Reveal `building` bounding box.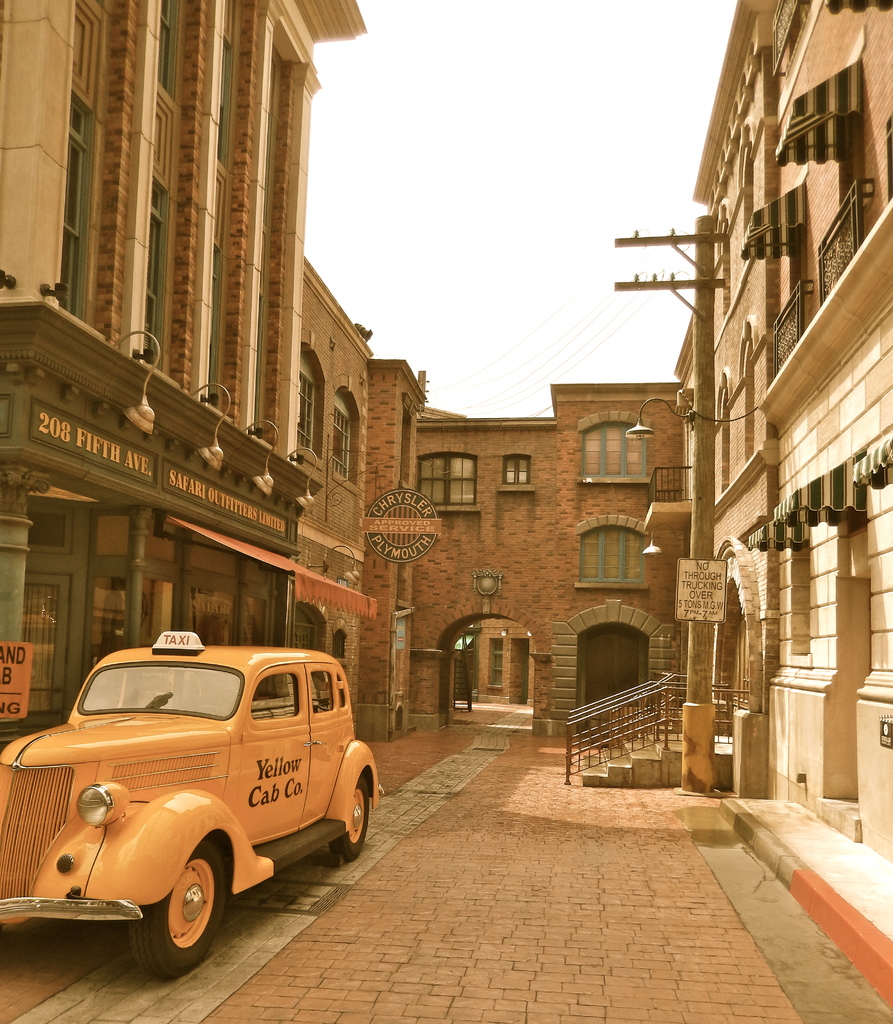
Revealed: [673,0,892,860].
